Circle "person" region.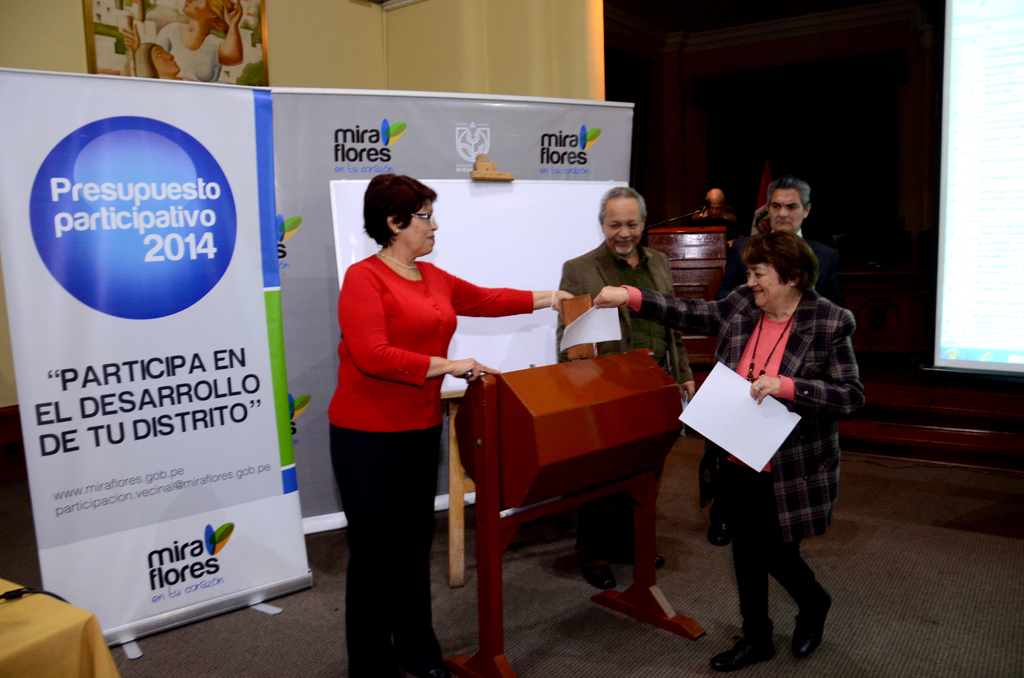
Region: 596/230/867/677.
